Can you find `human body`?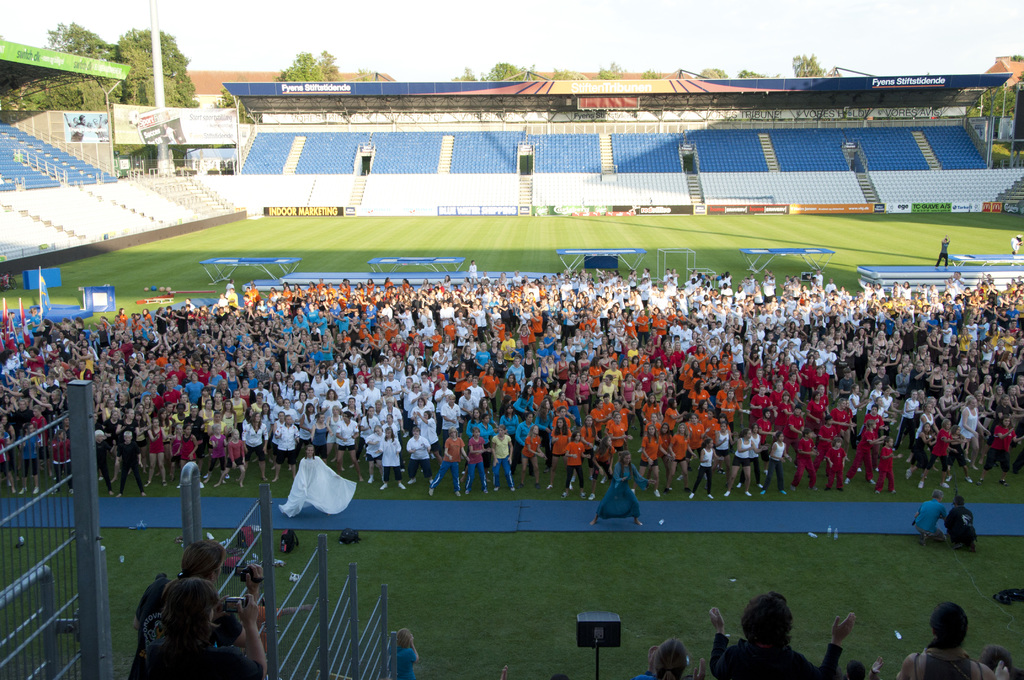
Yes, bounding box: [left=205, top=304, right=214, bottom=316].
